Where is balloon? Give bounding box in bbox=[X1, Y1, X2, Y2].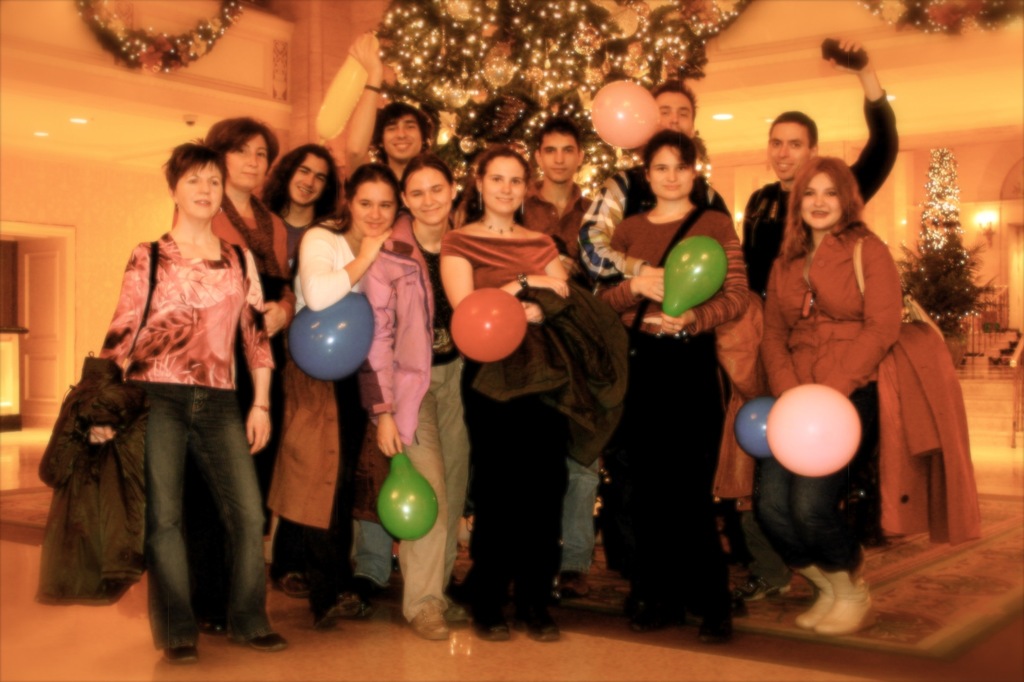
bbox=[286, 294, 376, 381].
